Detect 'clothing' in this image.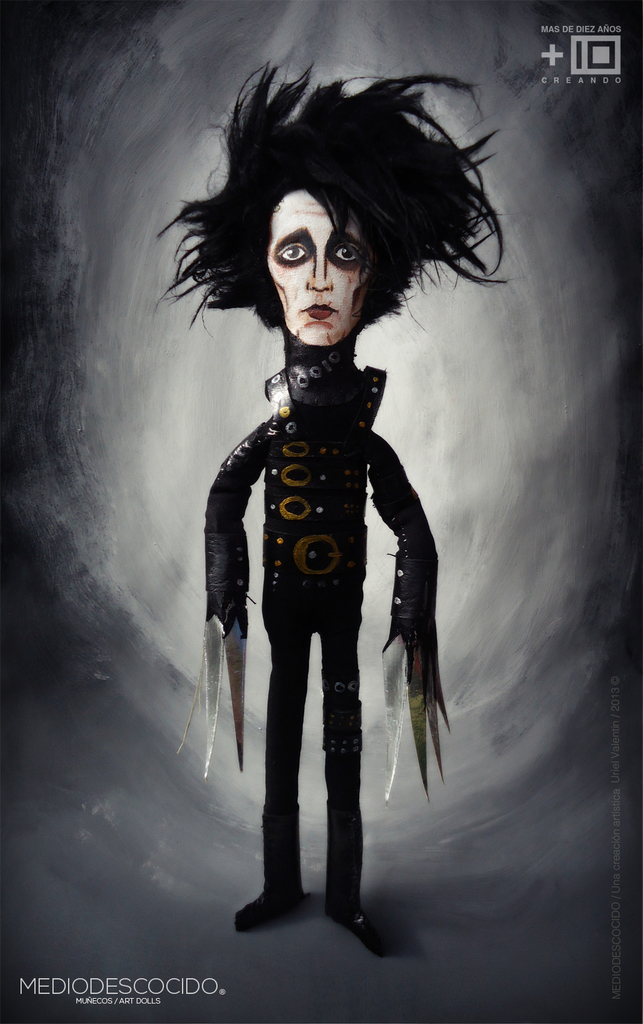
Detection: [x1=198, y1=263, x2=423, y2=903].
